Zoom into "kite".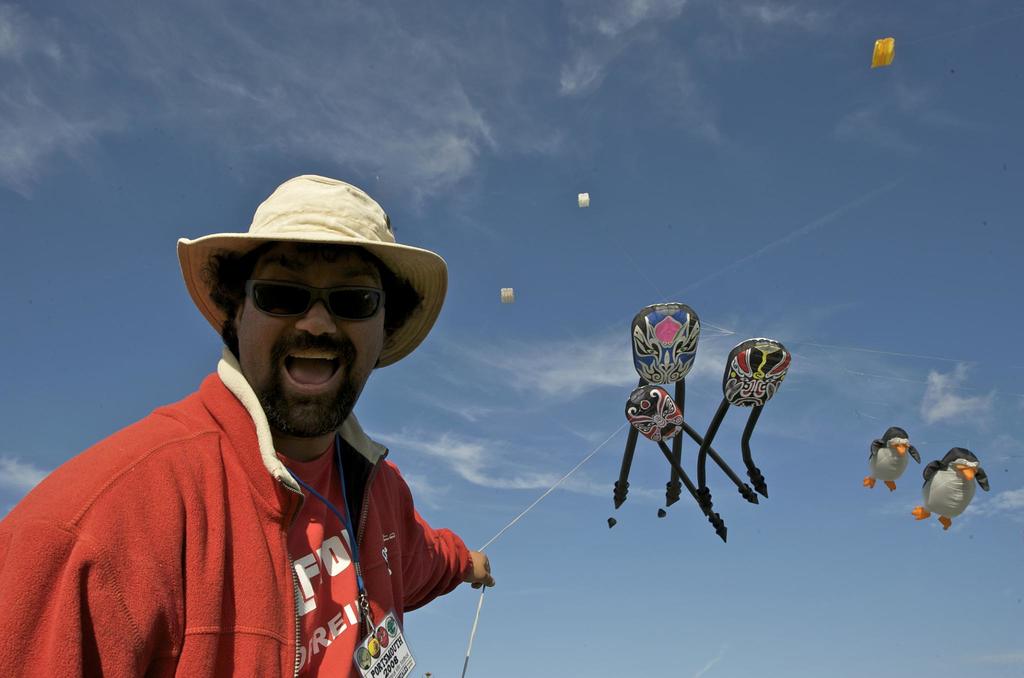
Zoom target: <box>911,446,993,533</box>.
